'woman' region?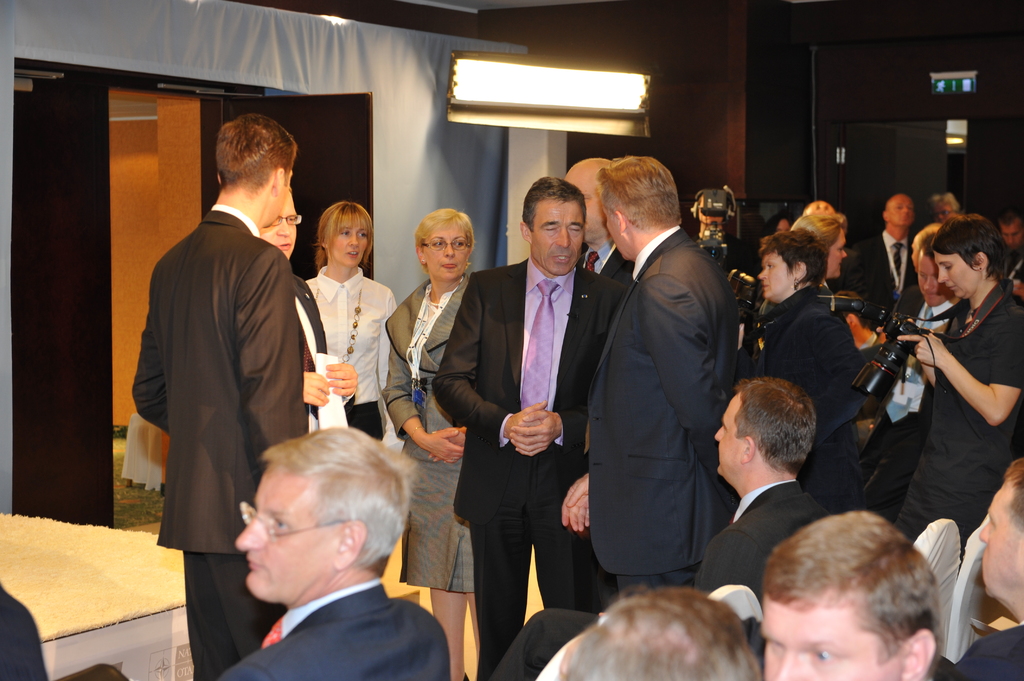
<region>142, 88, 292, 662</region>
